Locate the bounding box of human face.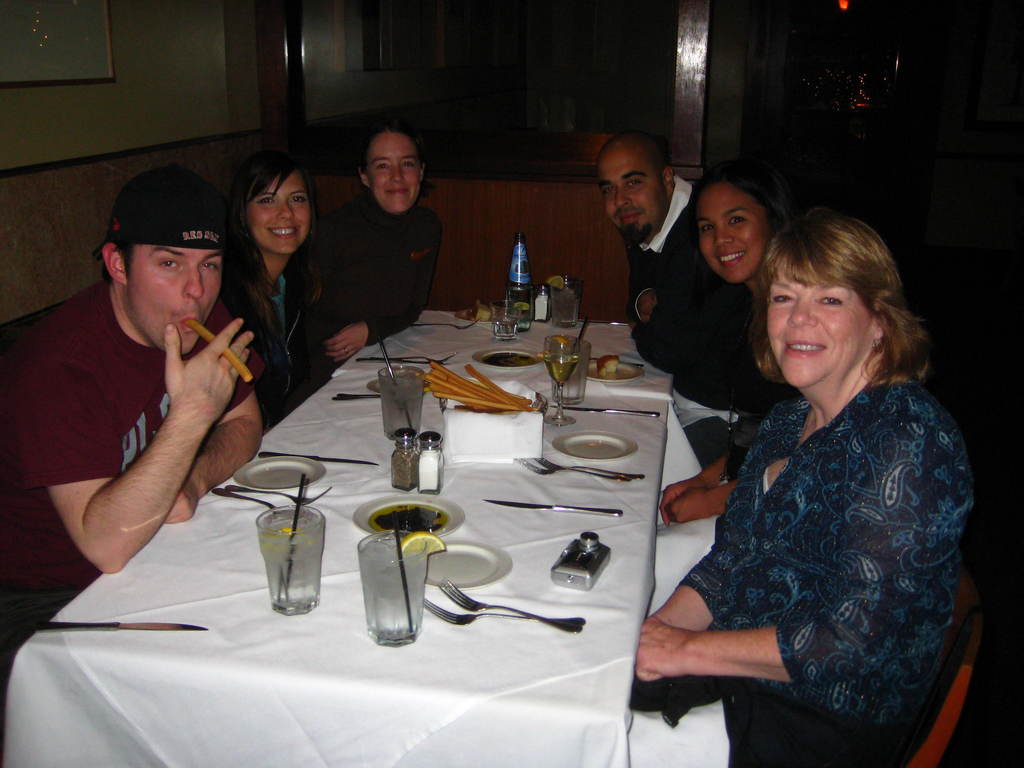
Bounding box: locate(365, 129, 419, 213).
